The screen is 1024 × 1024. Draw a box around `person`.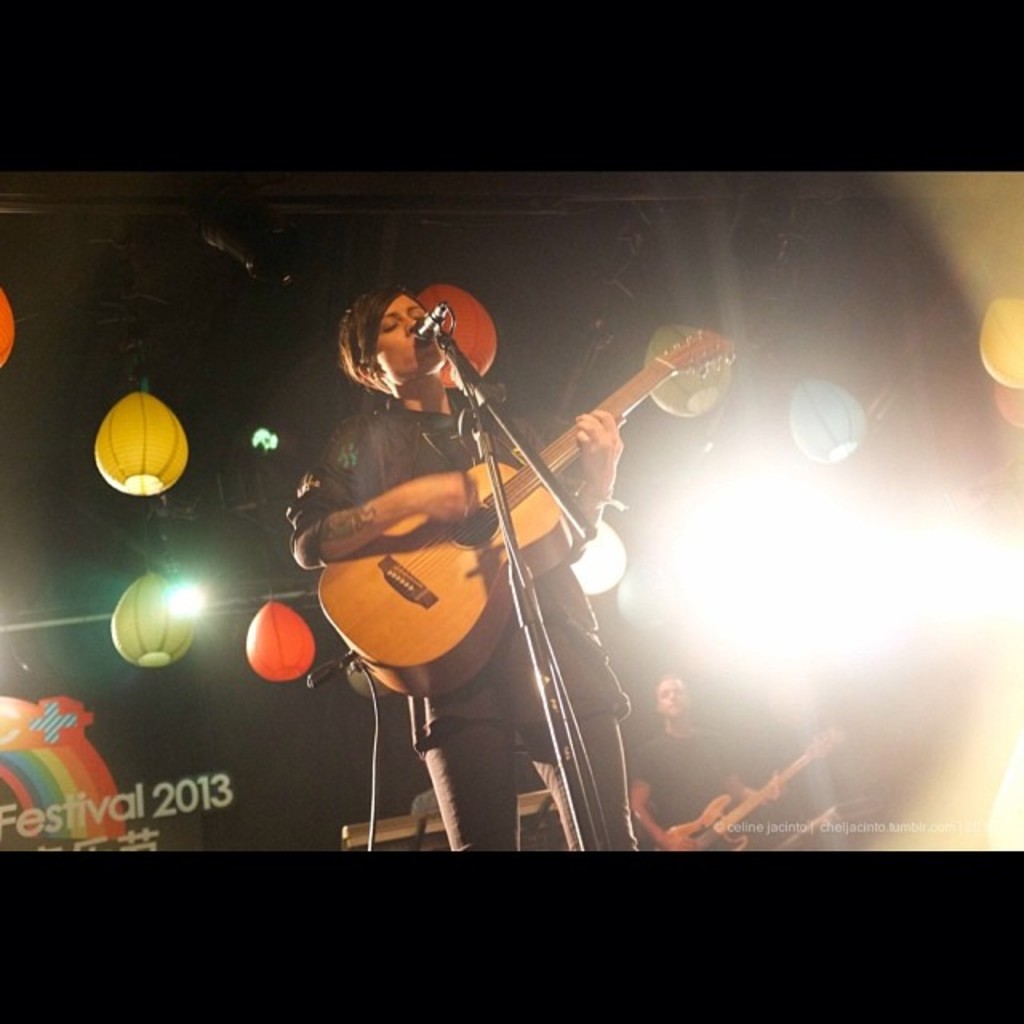
bbox(629, 672, 782, 856).
